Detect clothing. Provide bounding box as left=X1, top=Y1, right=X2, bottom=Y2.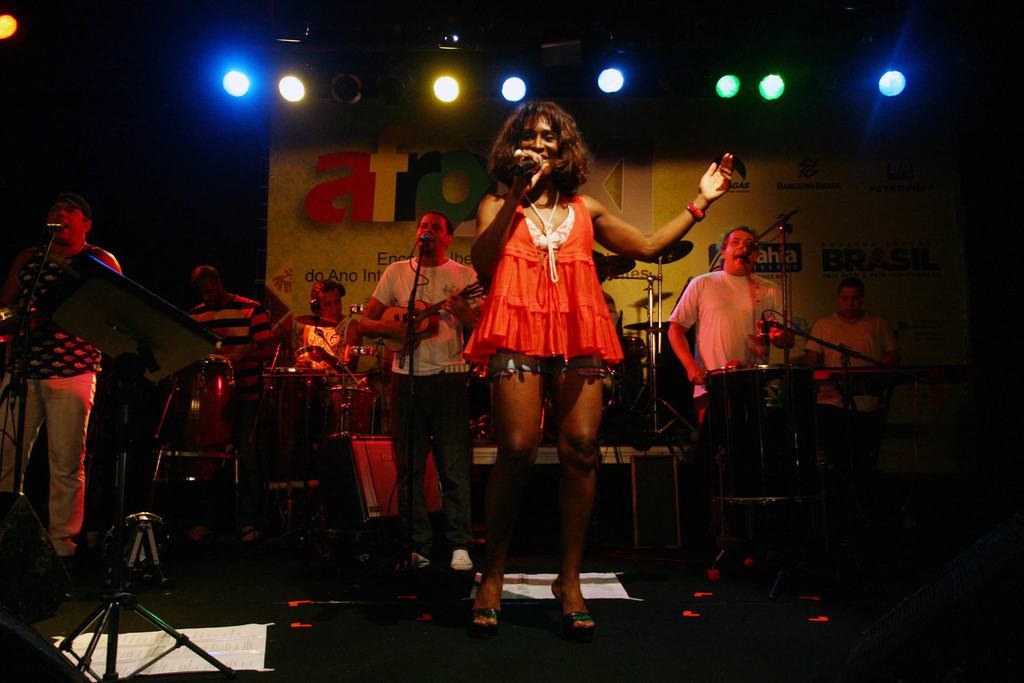
left=799, top=310, right=912, bottom=450.
